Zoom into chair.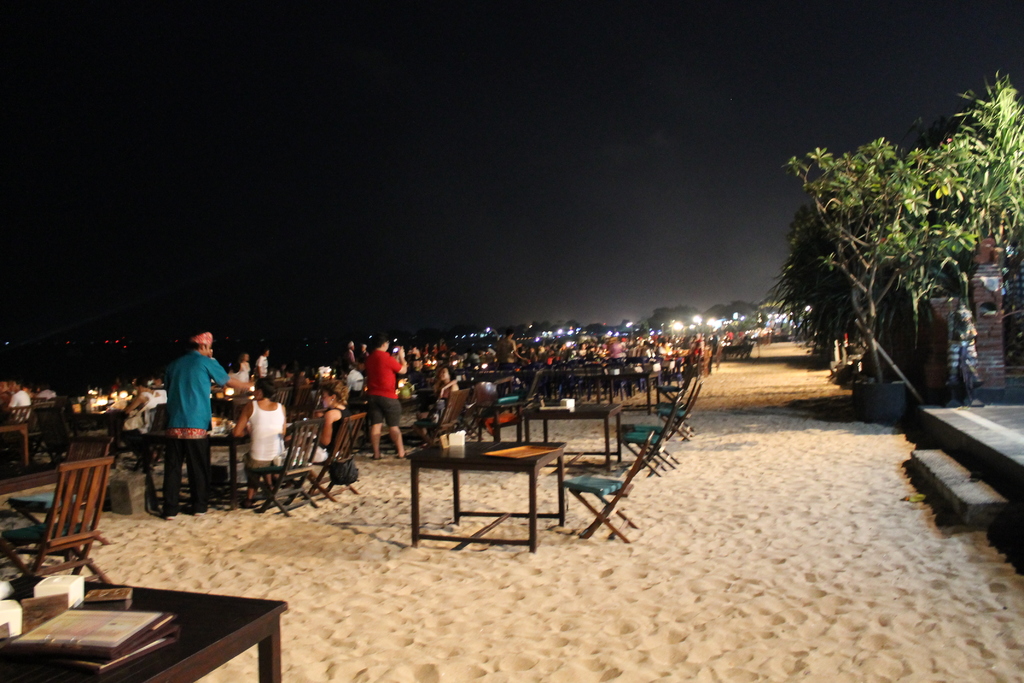
Zoom target: box(300, 409, 362, 505).
